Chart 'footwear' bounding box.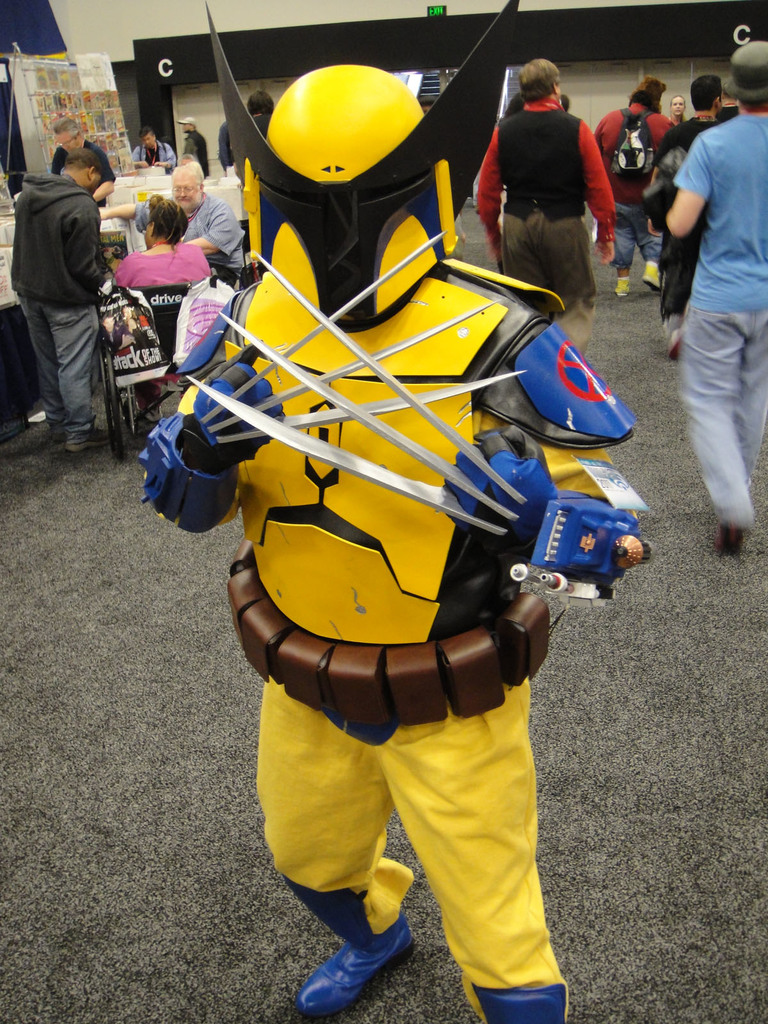
Charted: x1=134, y1=401, x2=163, y2=422.
